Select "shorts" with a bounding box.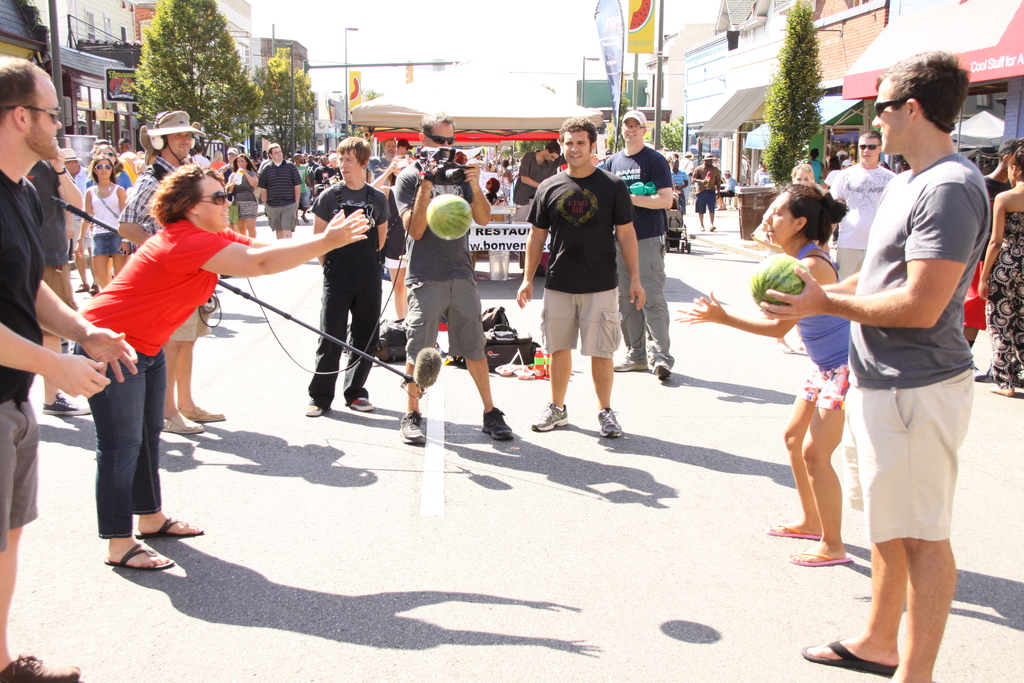
<box>234,199,259,220</box>.
